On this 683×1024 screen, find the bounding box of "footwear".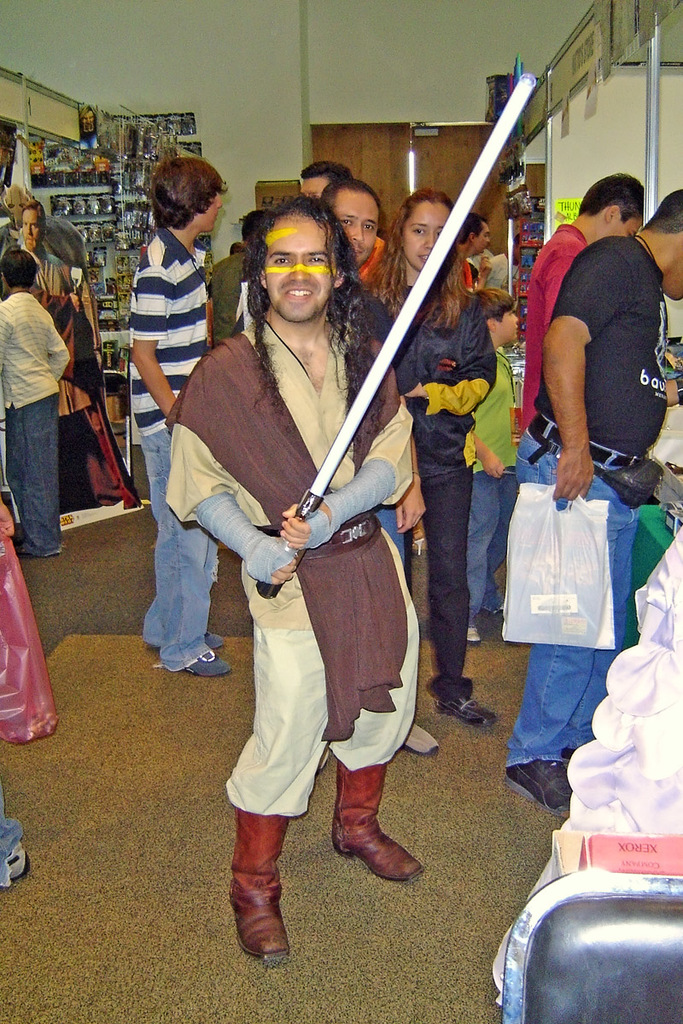
Bounding box: left=207, top=635, right=225, bottom=656.
